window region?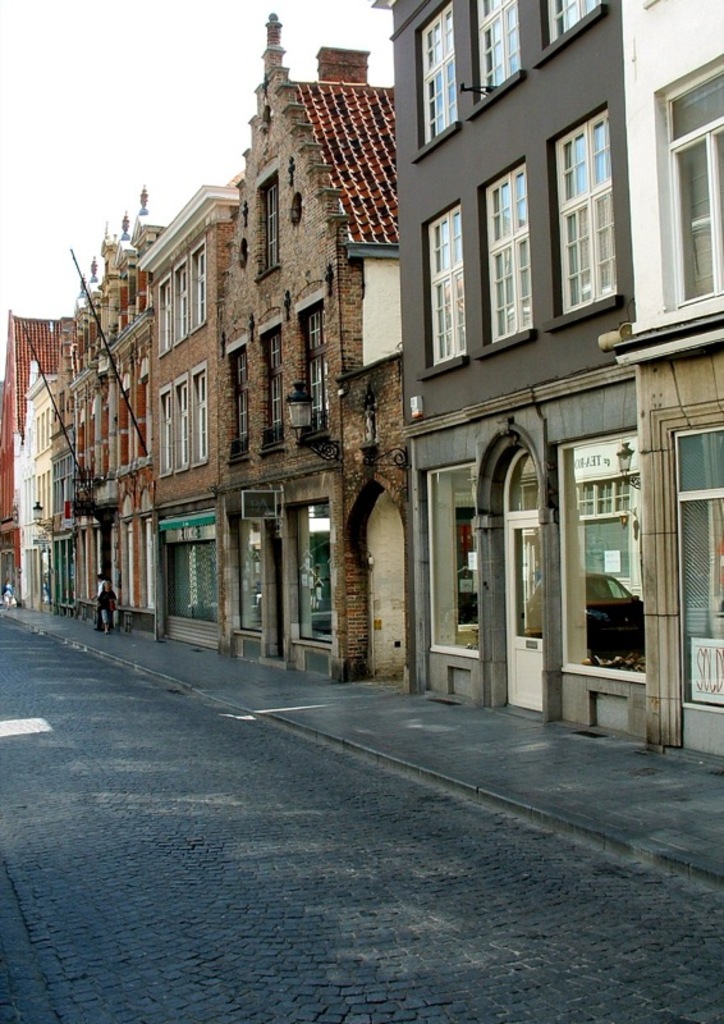
{"left": 540, "top": 0, "right": 590, "bottom": 52}
